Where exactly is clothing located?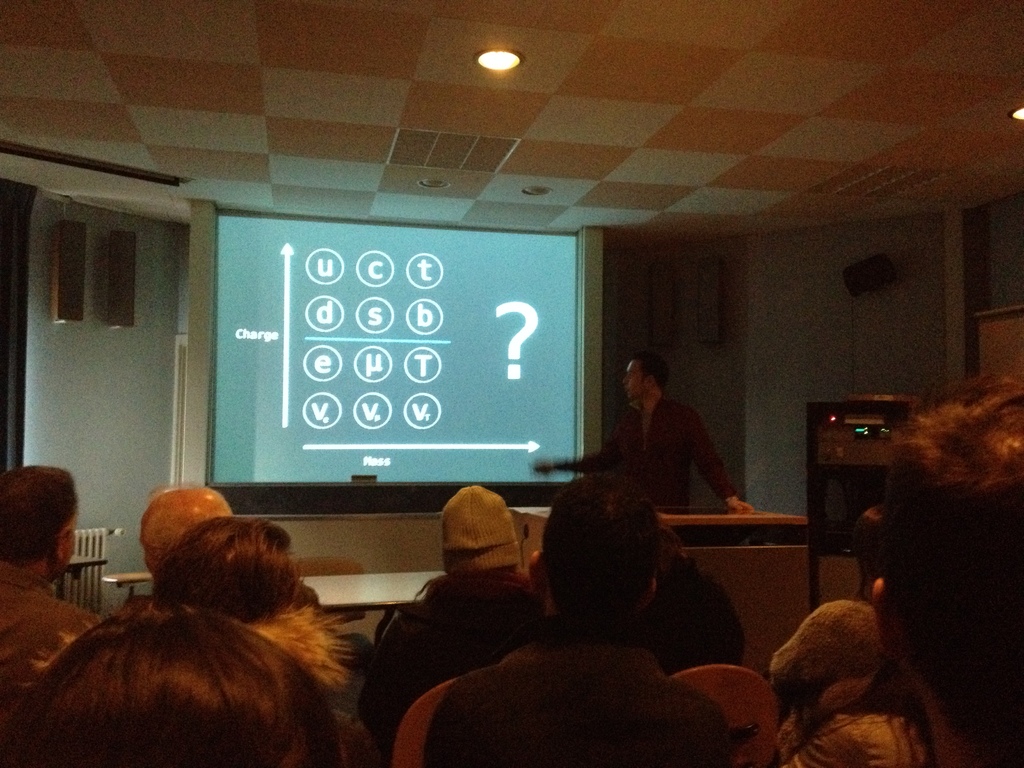
Its bounding box is 347:563:568:765.
